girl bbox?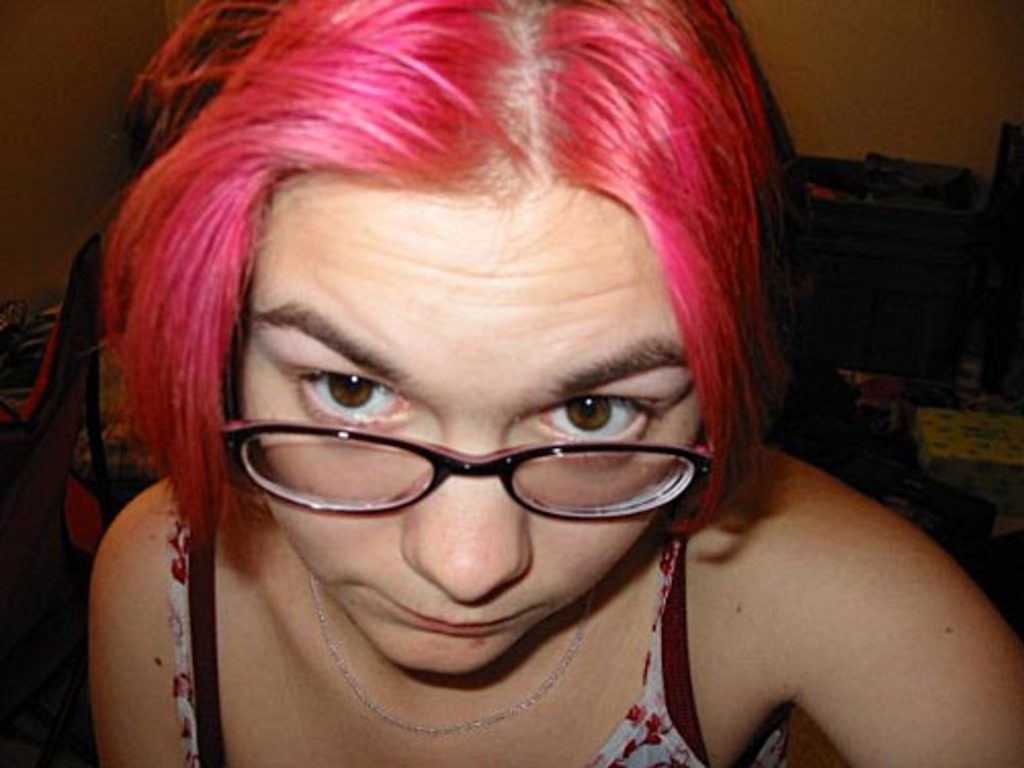
rect(88, 0, 1022, 766)
